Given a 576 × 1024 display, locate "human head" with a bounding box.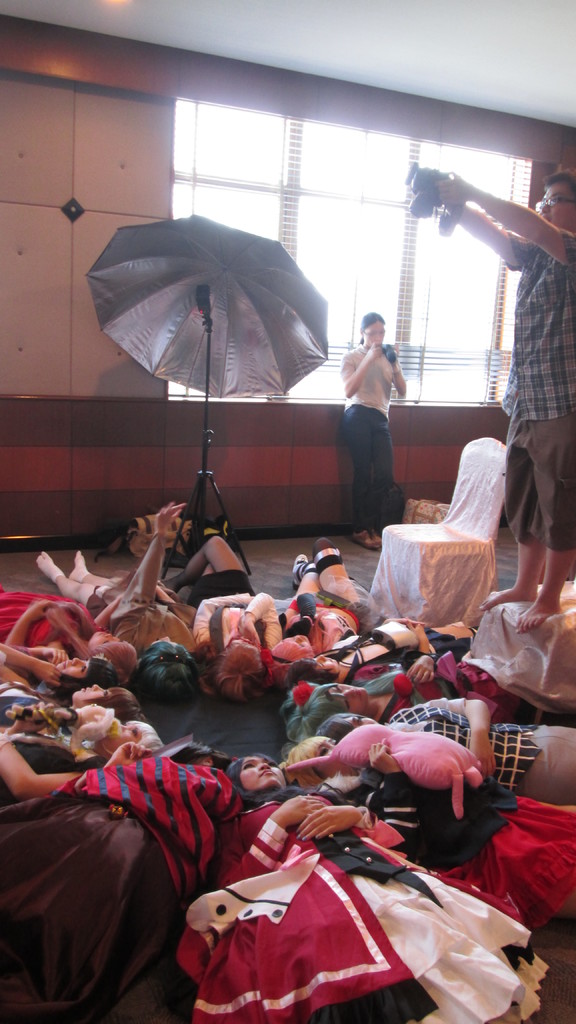
Located: detection(212, 637, 265, 707).
